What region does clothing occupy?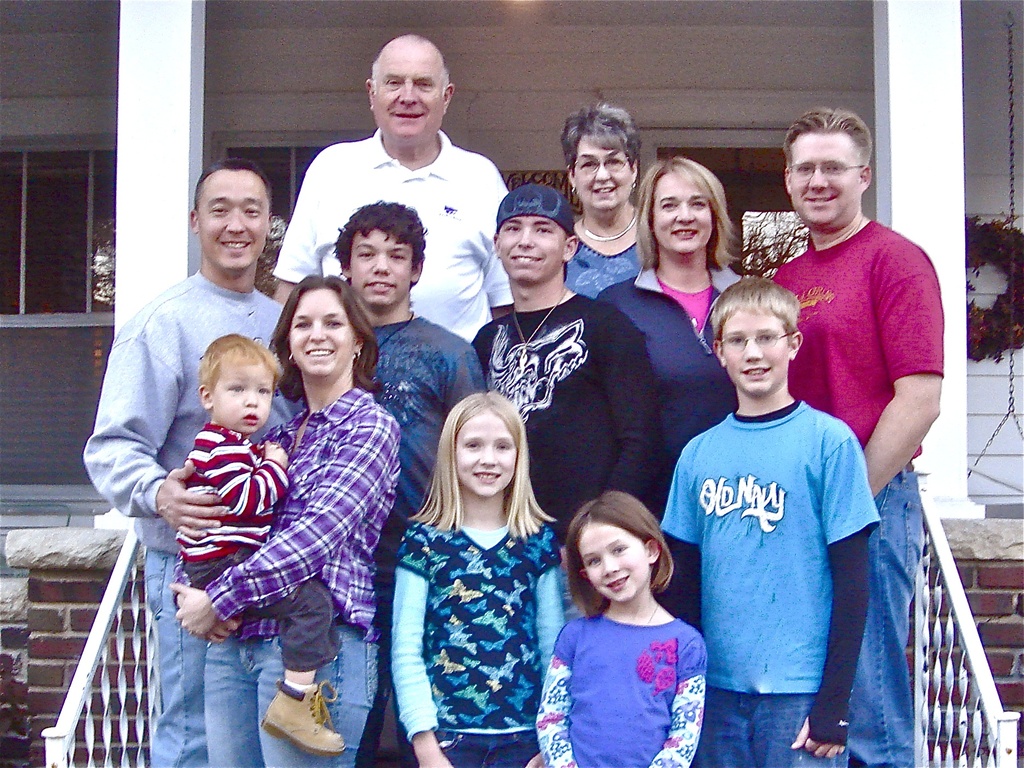
762,211,935,766.
